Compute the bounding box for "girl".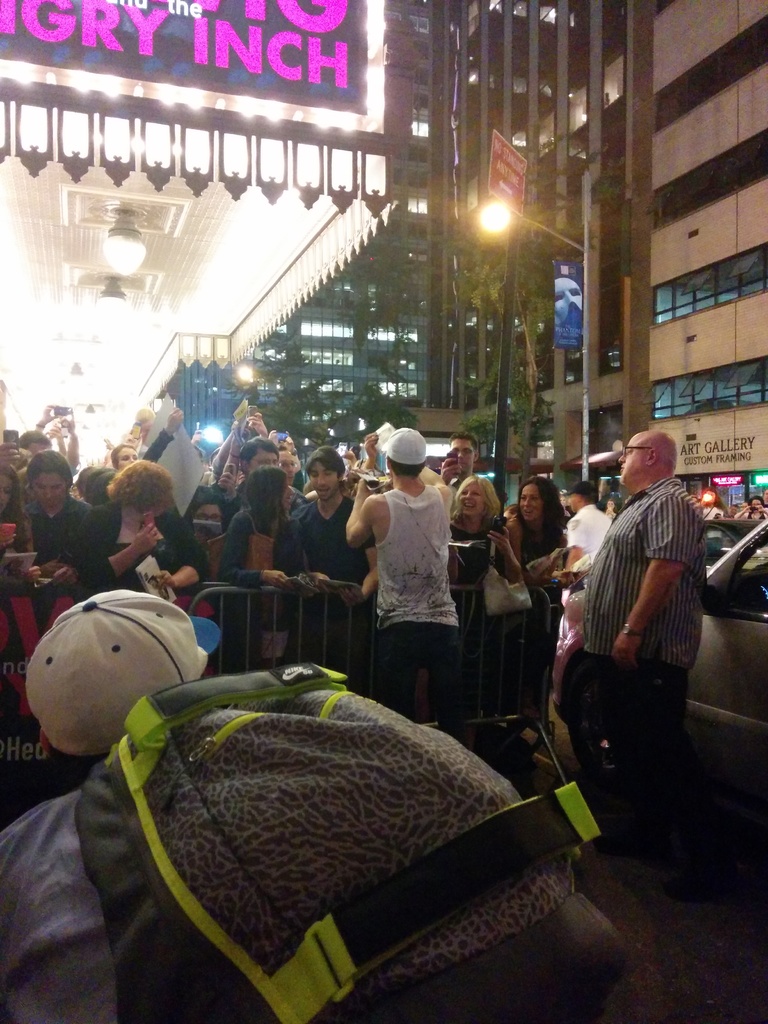
24,449,88,595.
